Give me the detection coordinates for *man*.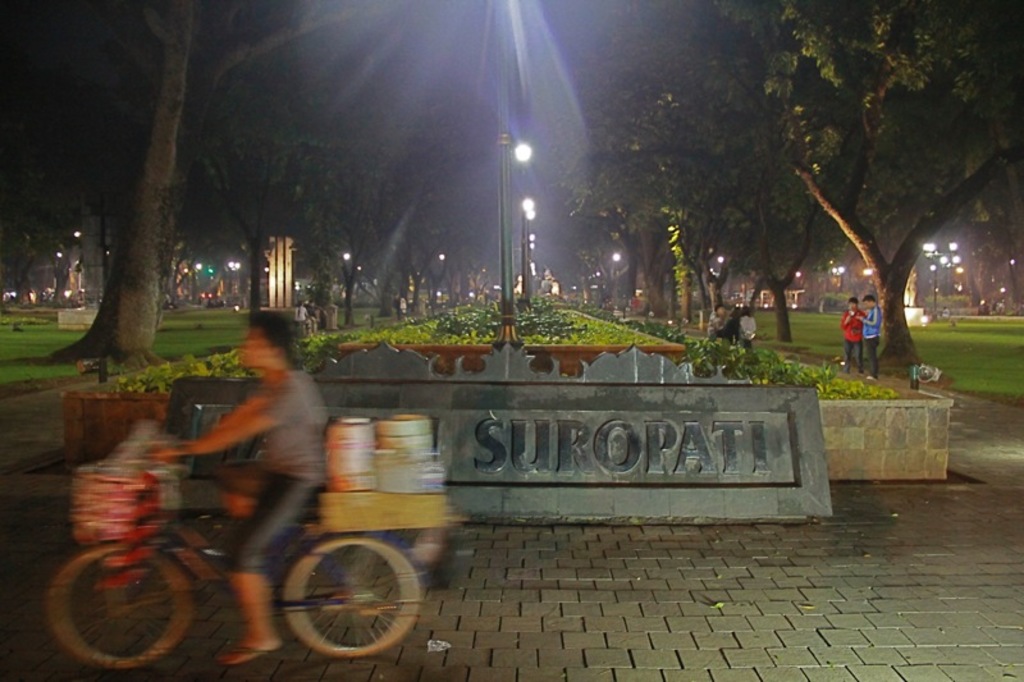
l=840, t=293, r=867, b=374.
